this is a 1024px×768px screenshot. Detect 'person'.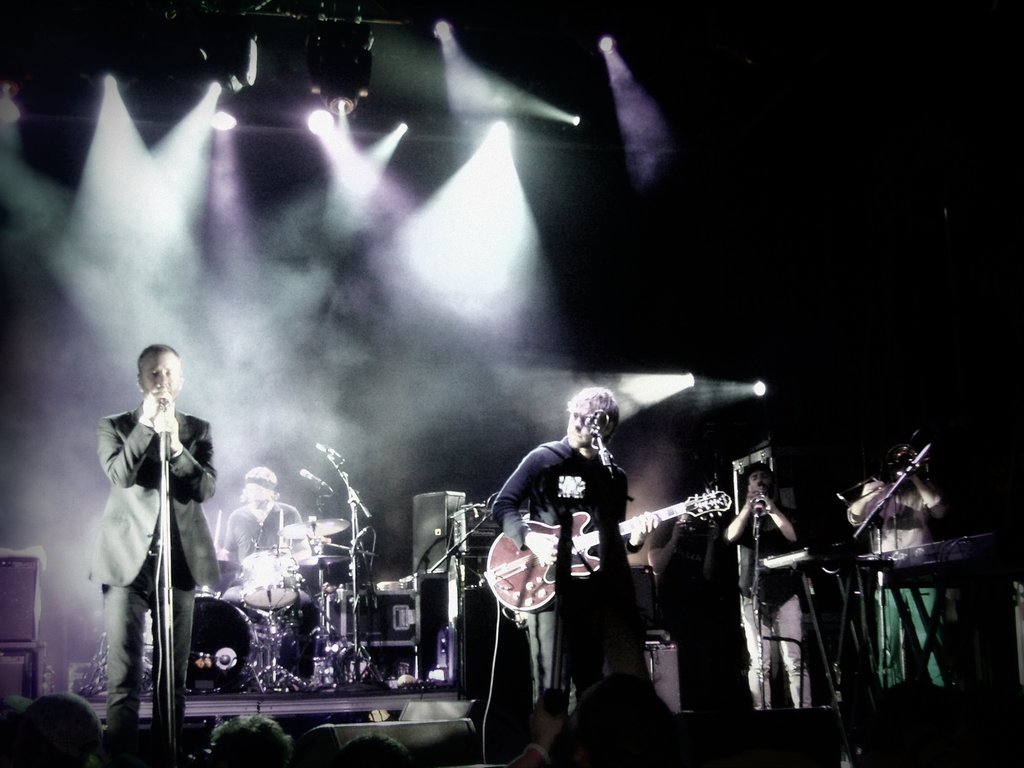
detection(726, 468, 813, 714).
